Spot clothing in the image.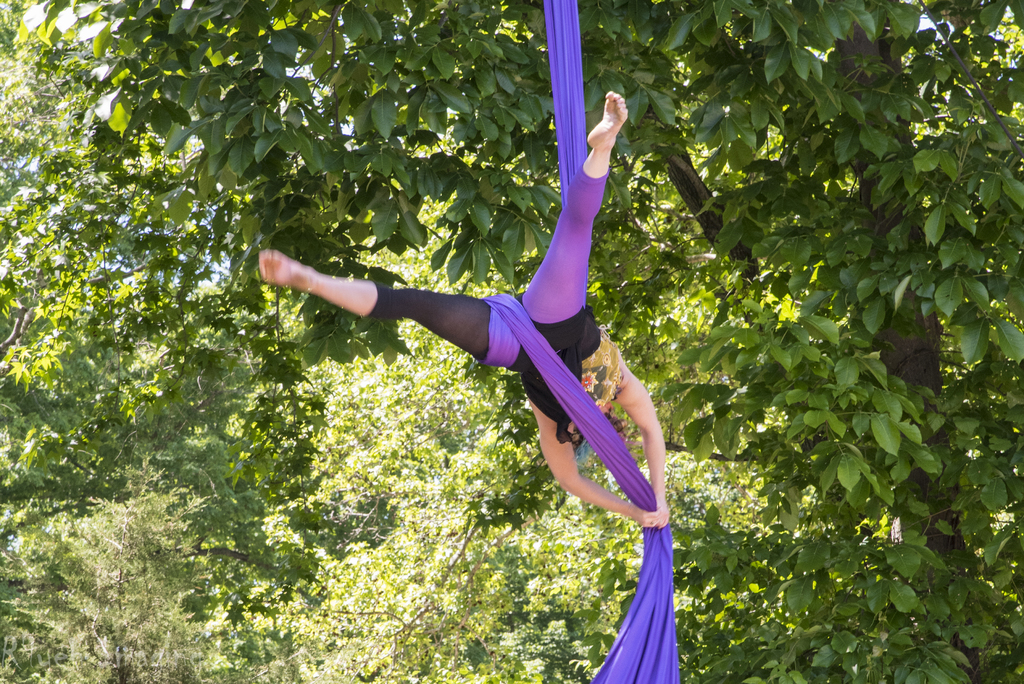
clothing found at (left=356, top=156, right=626, bottom=446).
